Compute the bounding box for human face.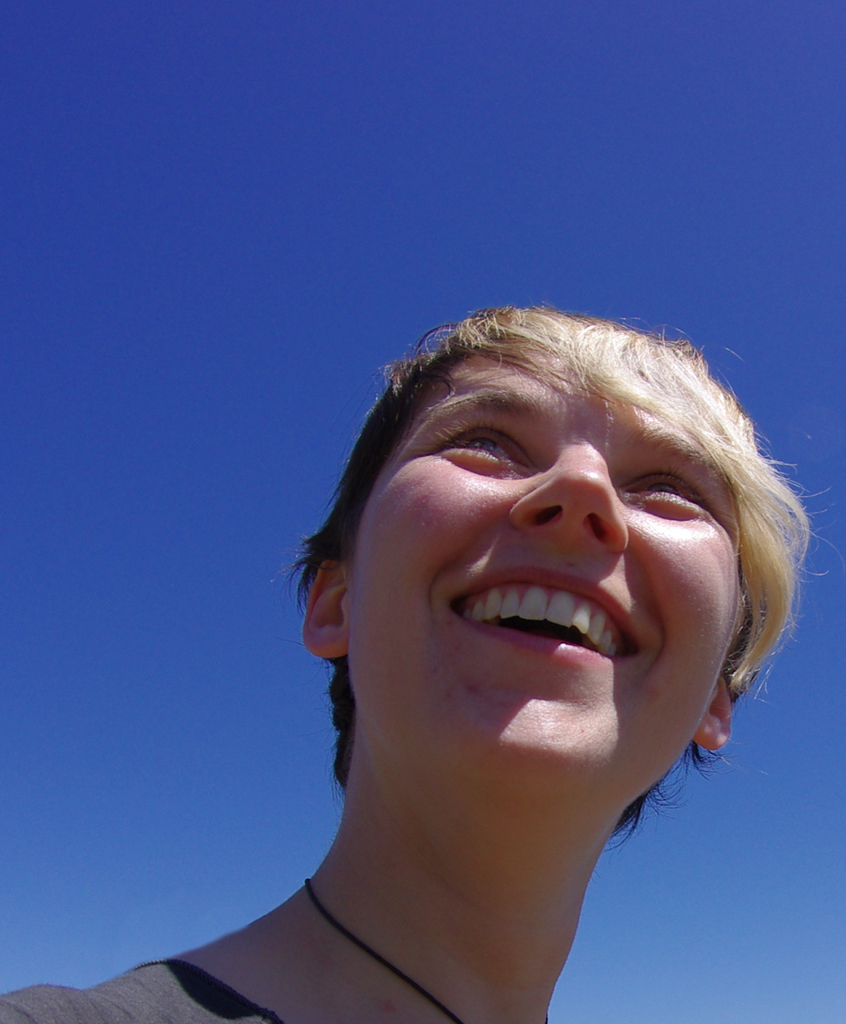
box(346, 354, 749, 806).
